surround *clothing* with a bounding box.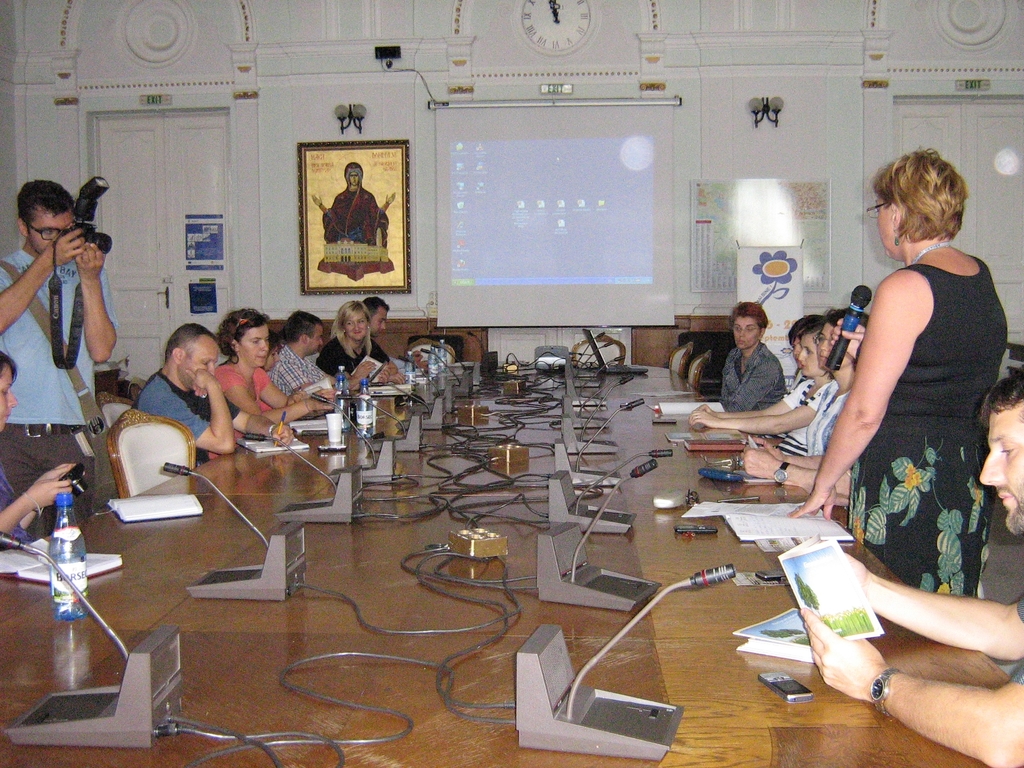
pyautogui.locateOnScreen(776, 378, 827, 462).
